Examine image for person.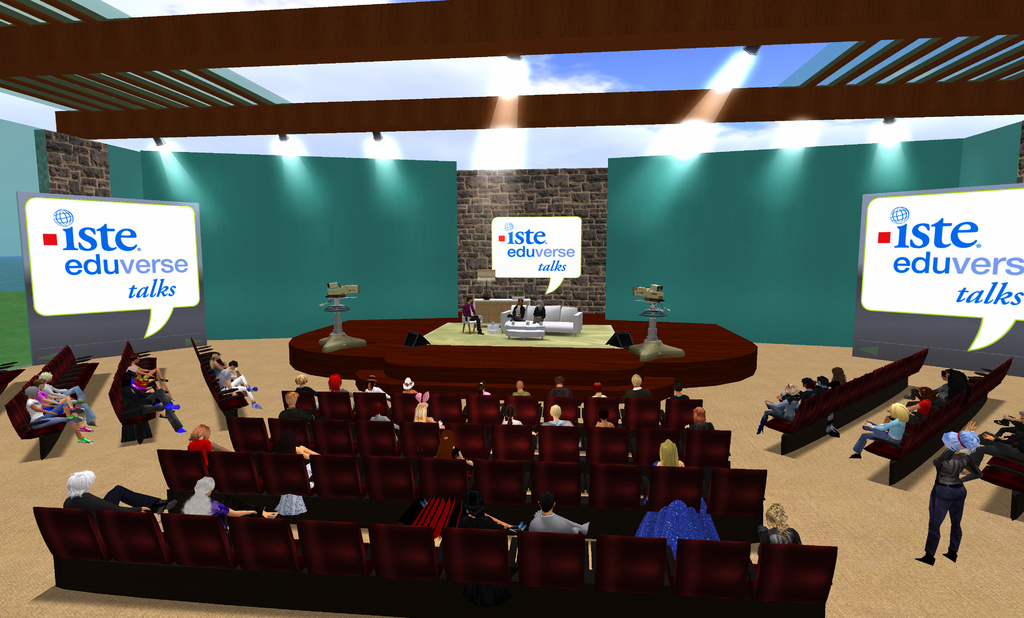
Examination result: <region>849, 403, 909, 462</region>.
